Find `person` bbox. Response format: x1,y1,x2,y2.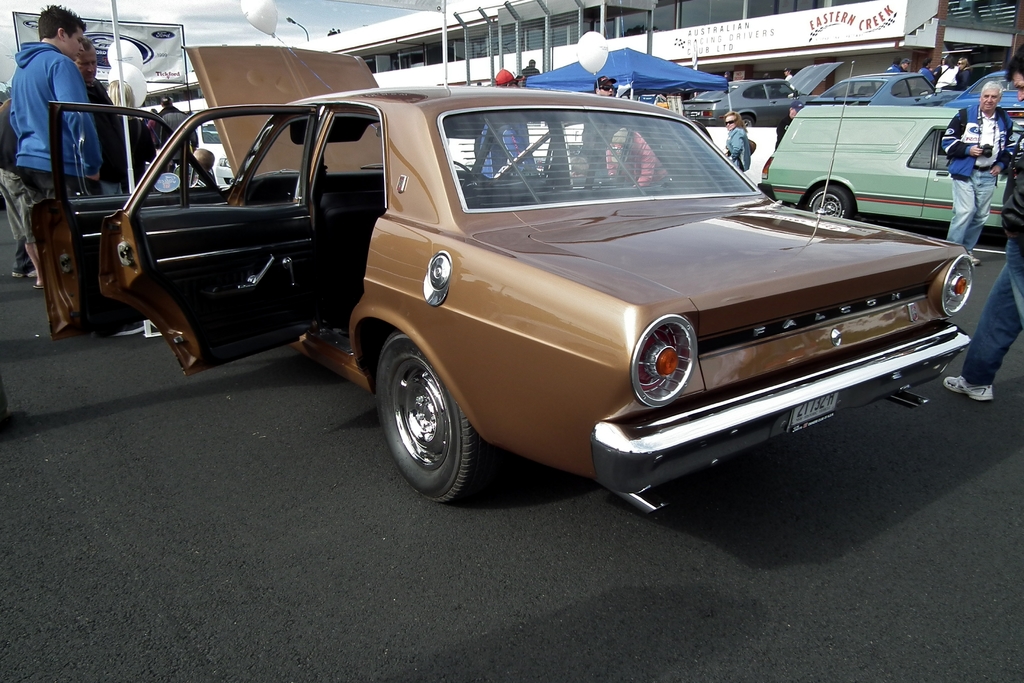
112,70,161,199.
